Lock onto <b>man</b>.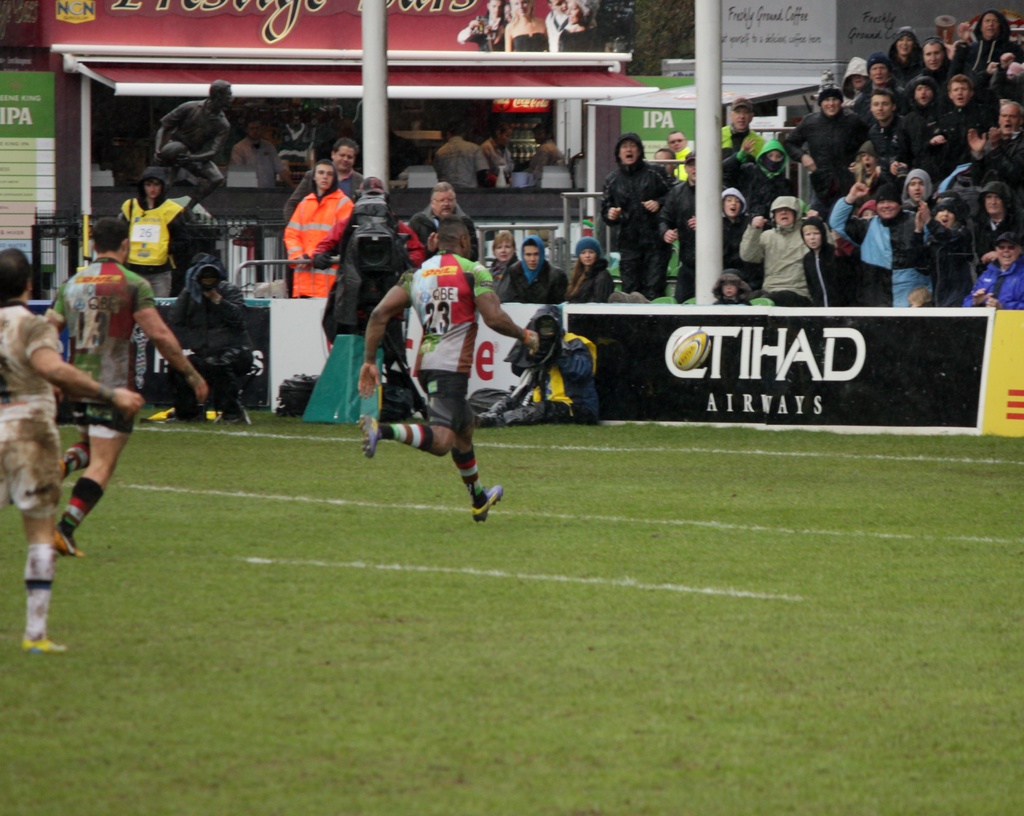
Locked: bbox=(152, 81, 241, 224).
